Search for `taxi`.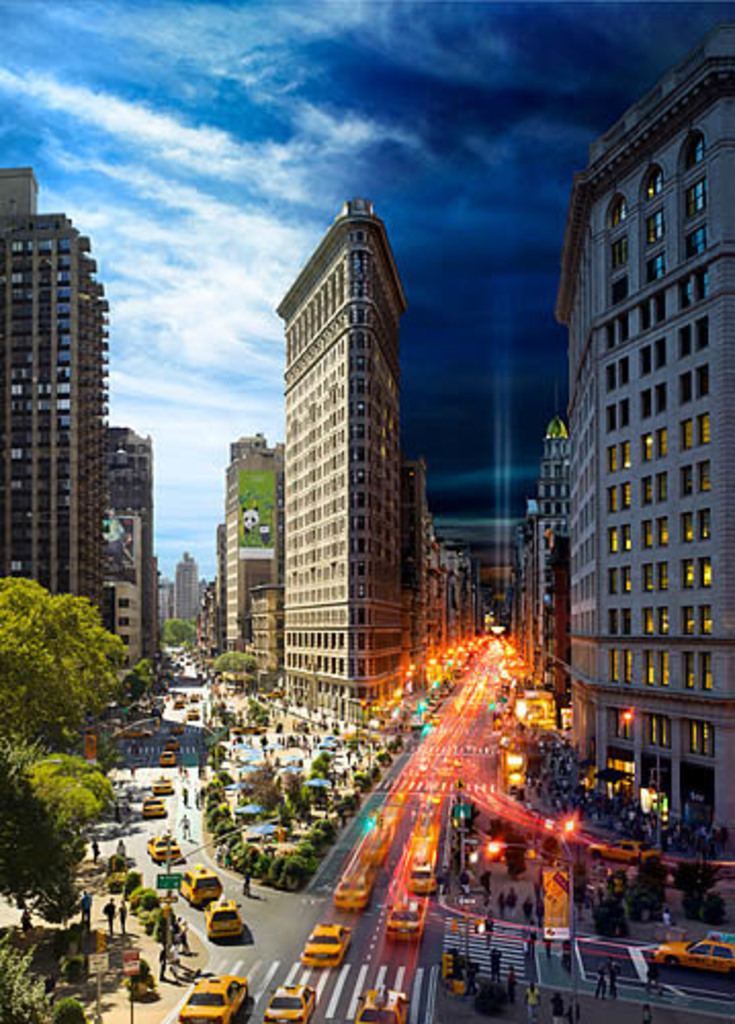
Found at {"left": 152, "top": 750, "right": 176, "bottom": 774}.
